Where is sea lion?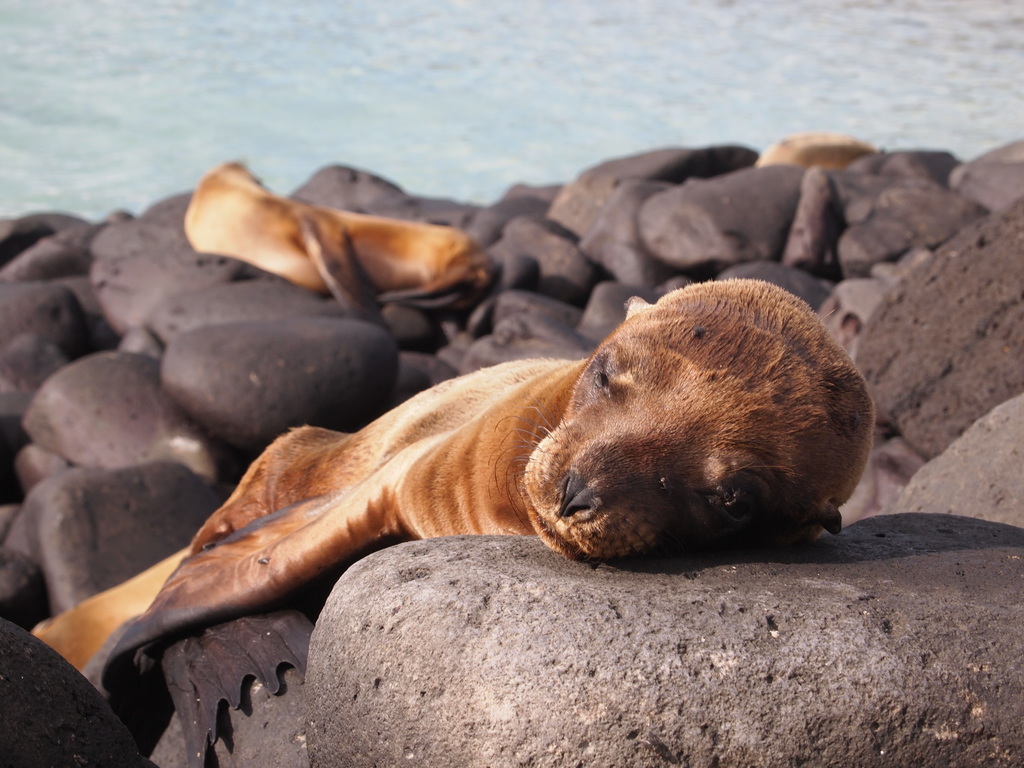
bbox=(184, 155, 481, 307).
